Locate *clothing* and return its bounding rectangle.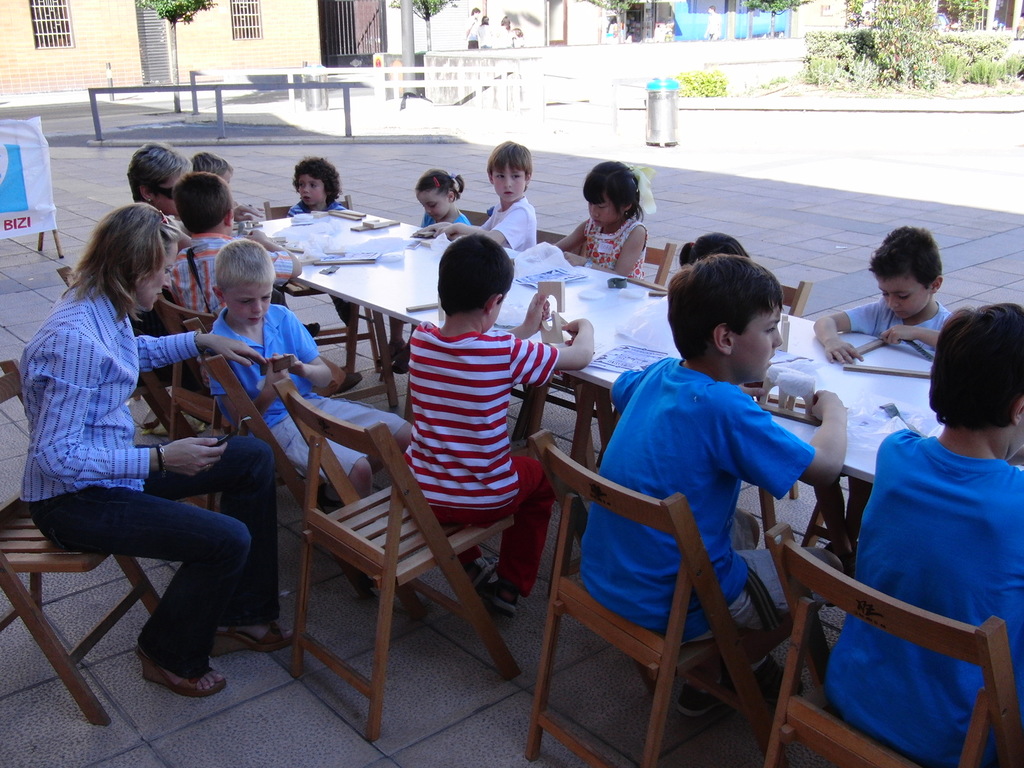
(left=499, top=24, right=513, bottom=48).
